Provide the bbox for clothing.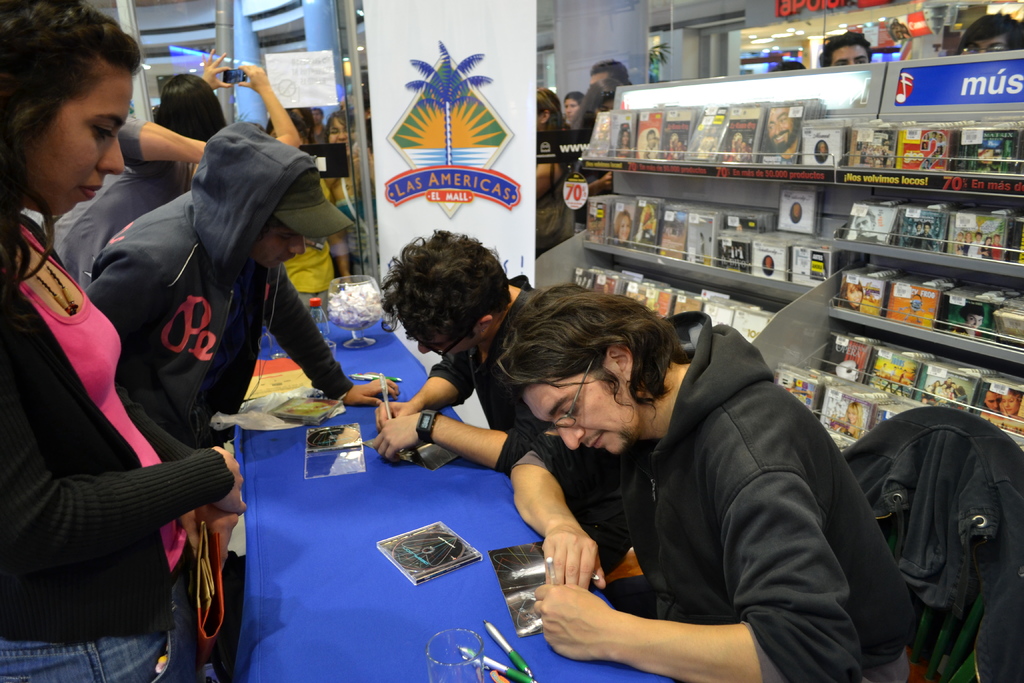
(47,151,200,288).
